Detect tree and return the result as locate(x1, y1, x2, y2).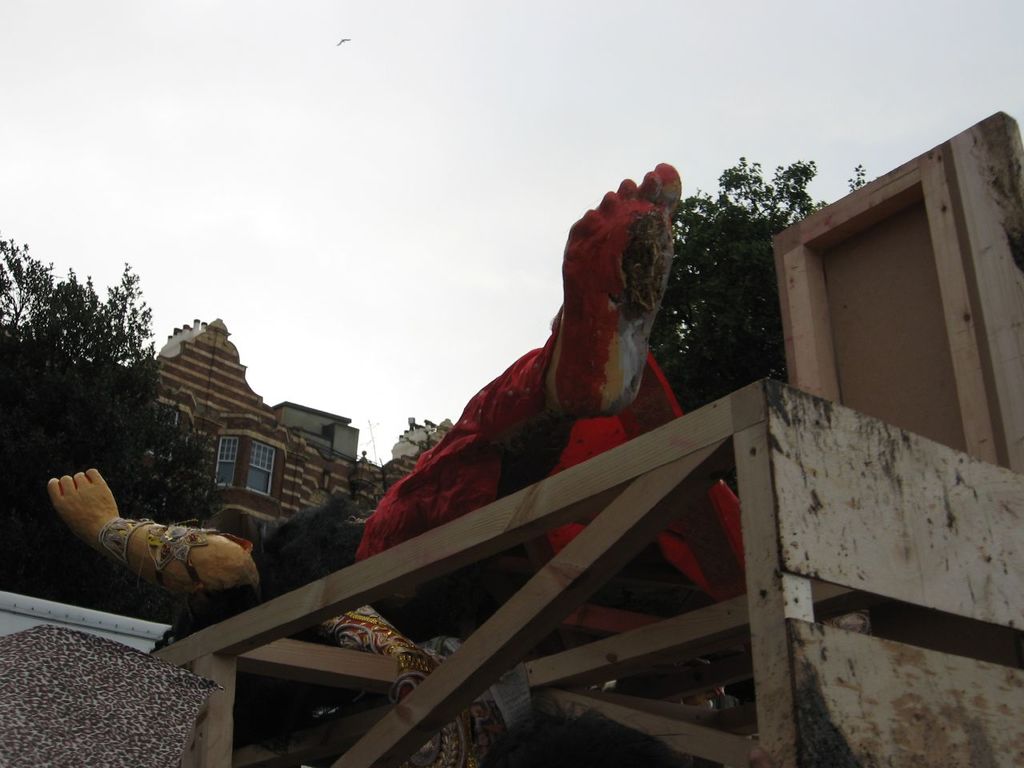
locate(0, 238, 162, 443).
